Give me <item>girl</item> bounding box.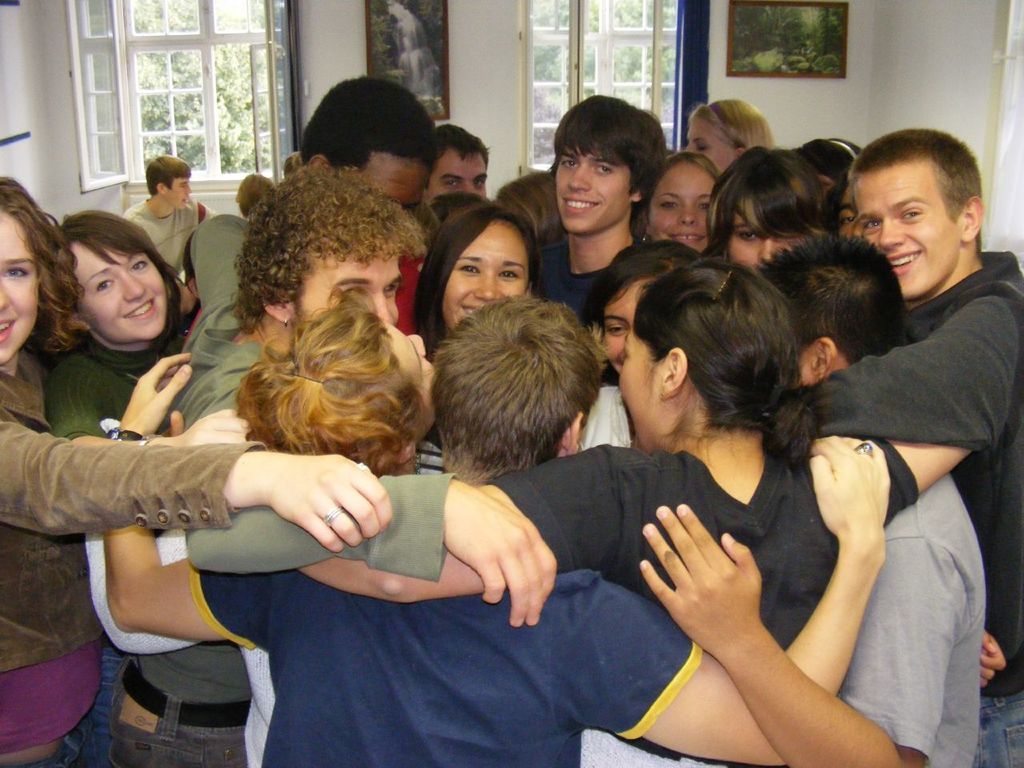
[left=0, top=175, right=96, bottom=759].
